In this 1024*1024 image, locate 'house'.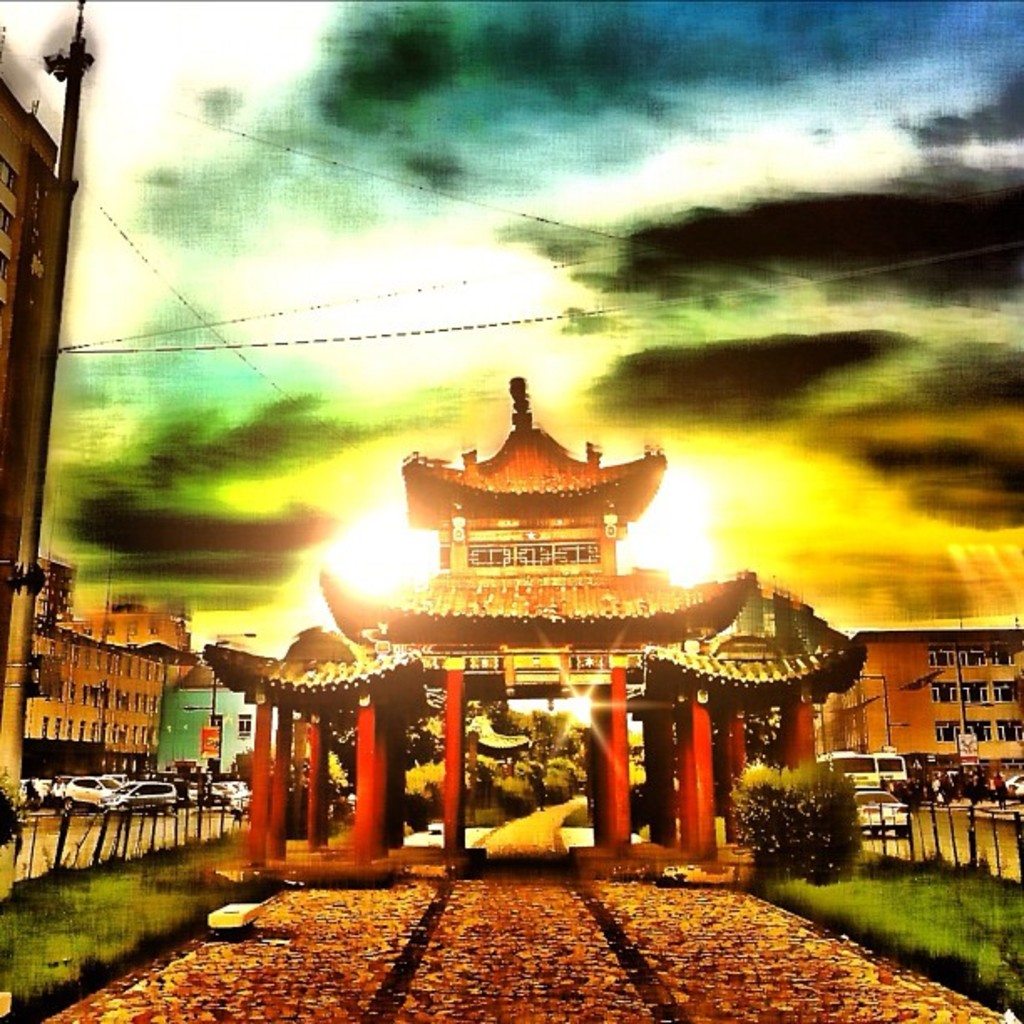
Bounding box: bbox=(796, 602, 1022, 796).
